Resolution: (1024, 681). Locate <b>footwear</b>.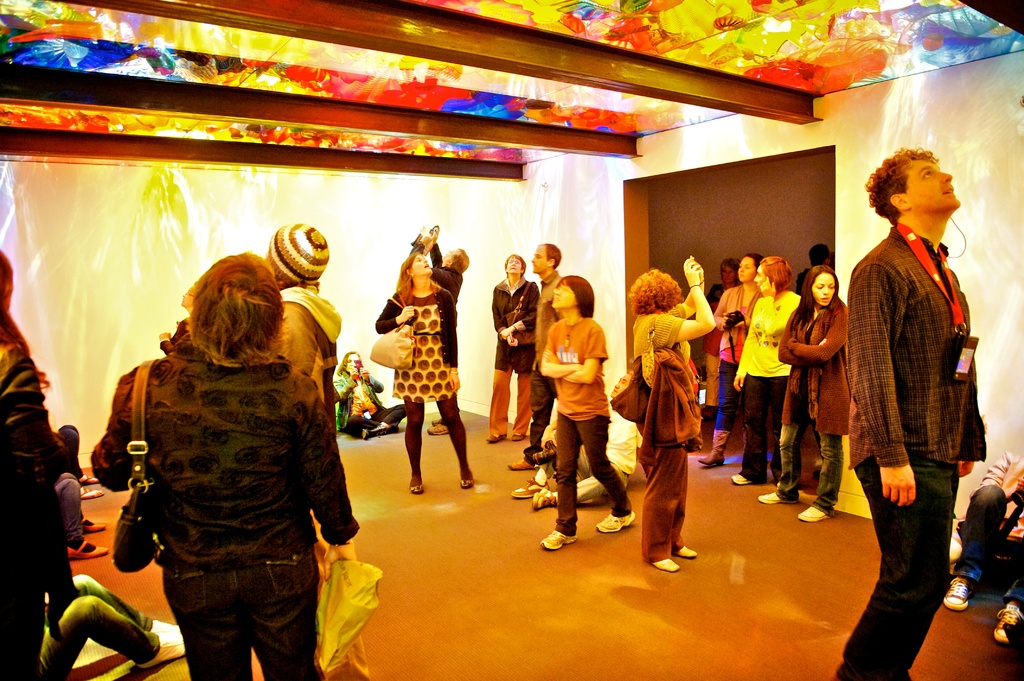
box(541, 524, 579, 549).
